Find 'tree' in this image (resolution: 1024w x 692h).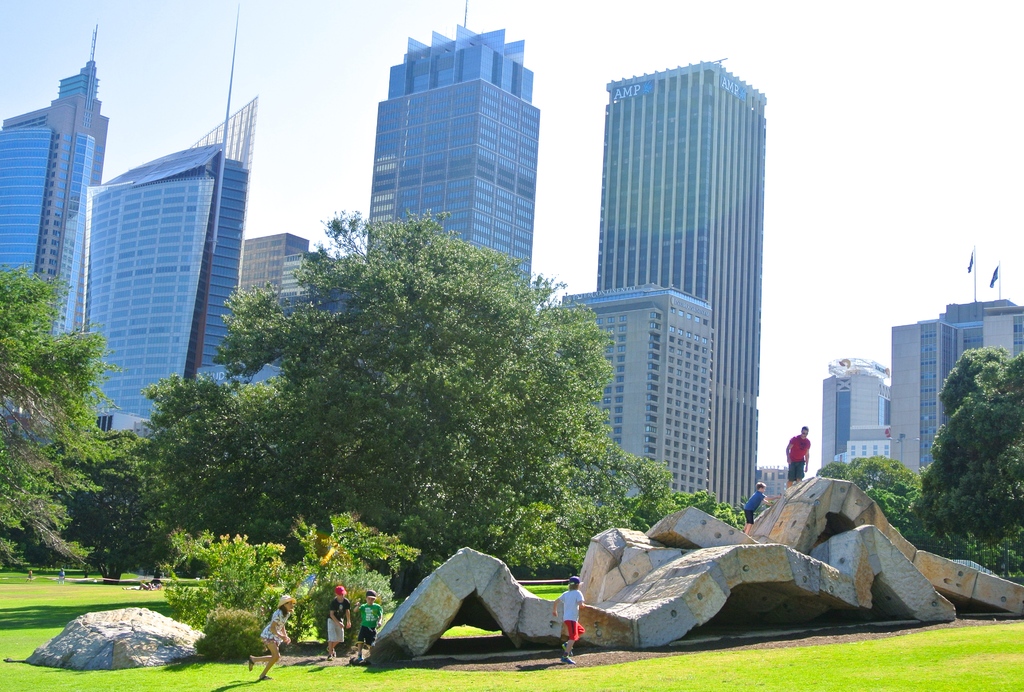
748, 502, 776, 518.
